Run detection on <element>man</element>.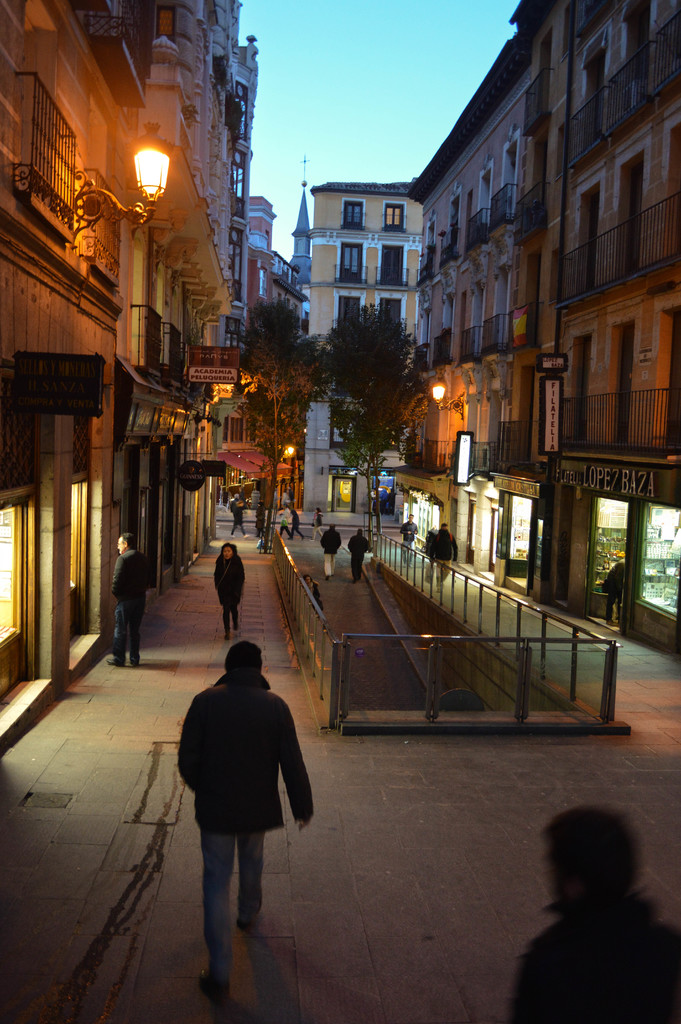
Result: detection(107, 531, 160, 664).
